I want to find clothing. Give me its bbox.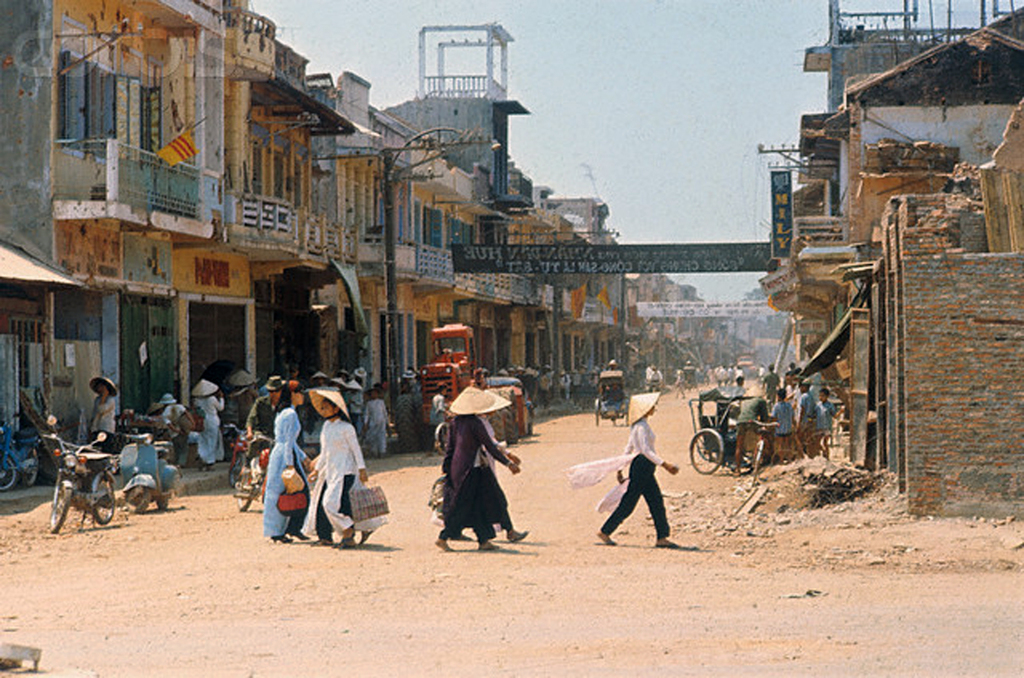
bbox=[818, 405, 835, 439].
